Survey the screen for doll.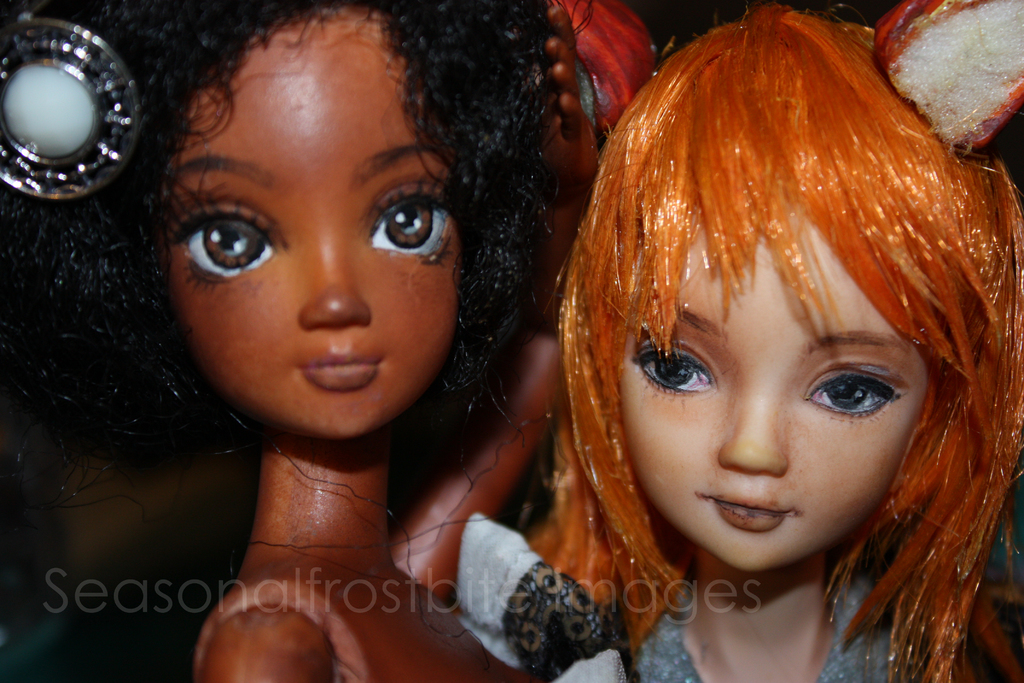
Survey found: <box>6,0,608,682</box>.
